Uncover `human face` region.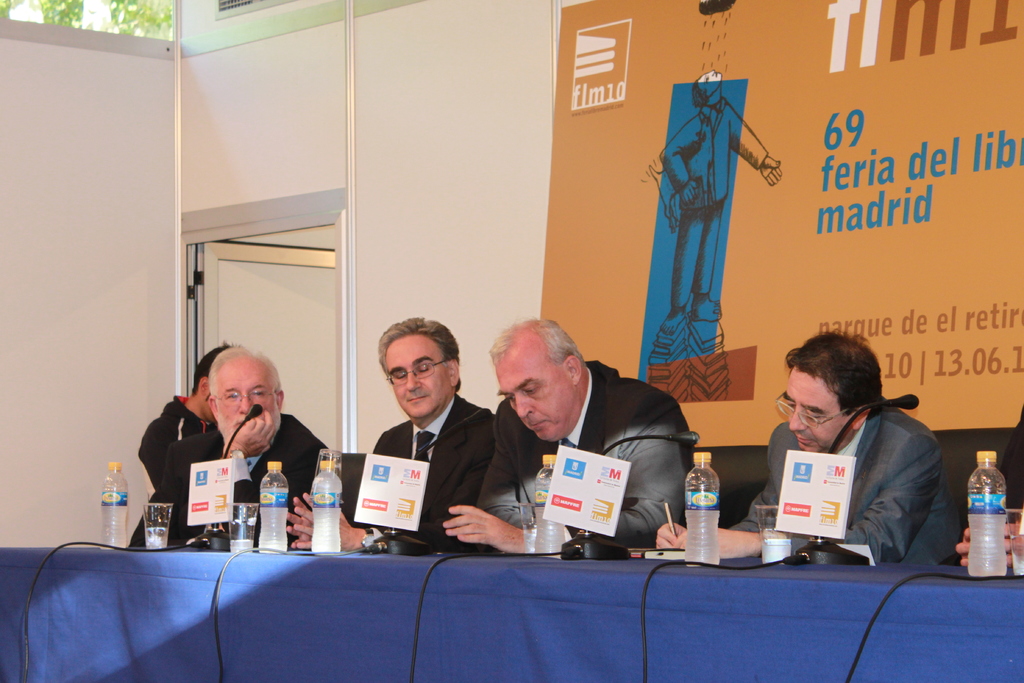
Uncovered: x1=495, y1=365, x2=565, y2=440.
